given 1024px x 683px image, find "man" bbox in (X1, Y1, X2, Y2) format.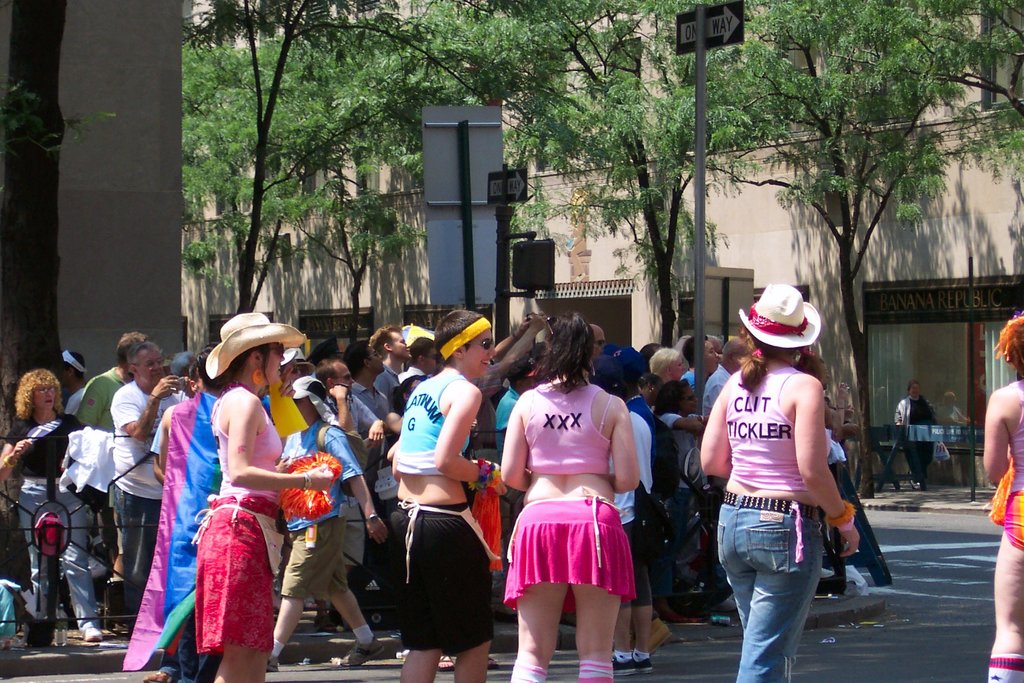
(694, 329, 738, 420).
